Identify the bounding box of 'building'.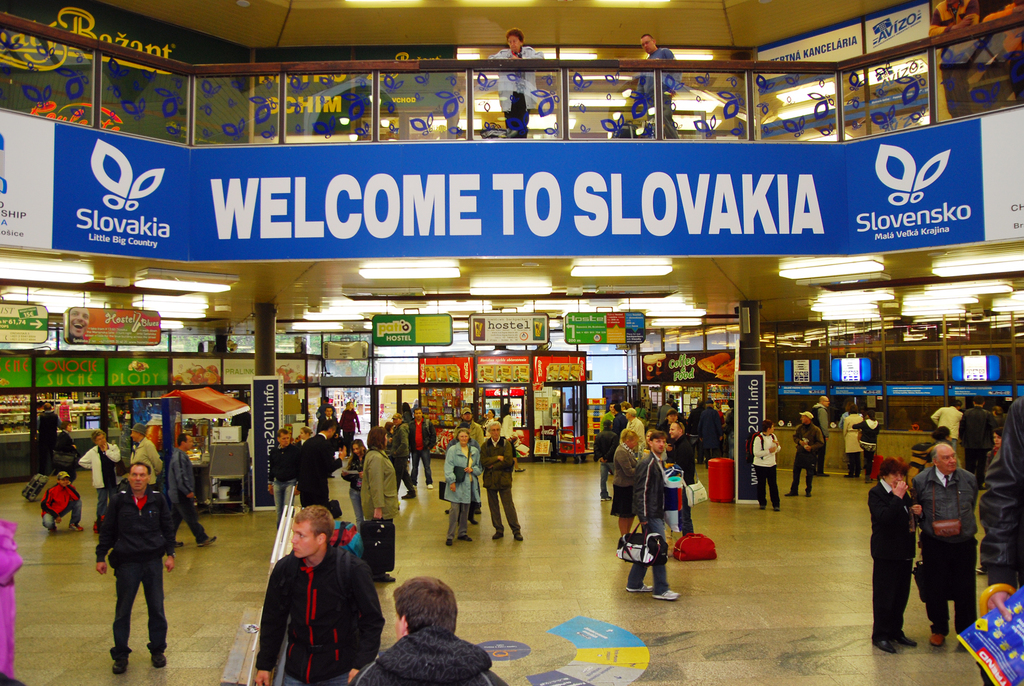
crop(0, 0, 1023, 685).
